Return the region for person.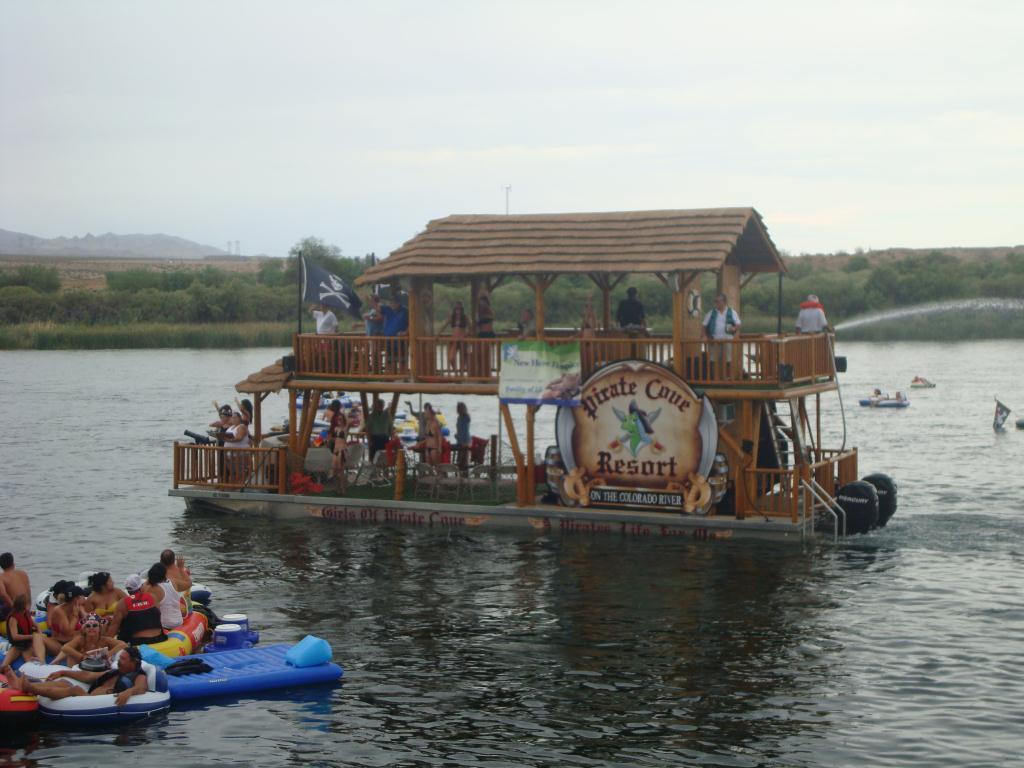
x1=413, y1=392, x2=441, y2=465.
